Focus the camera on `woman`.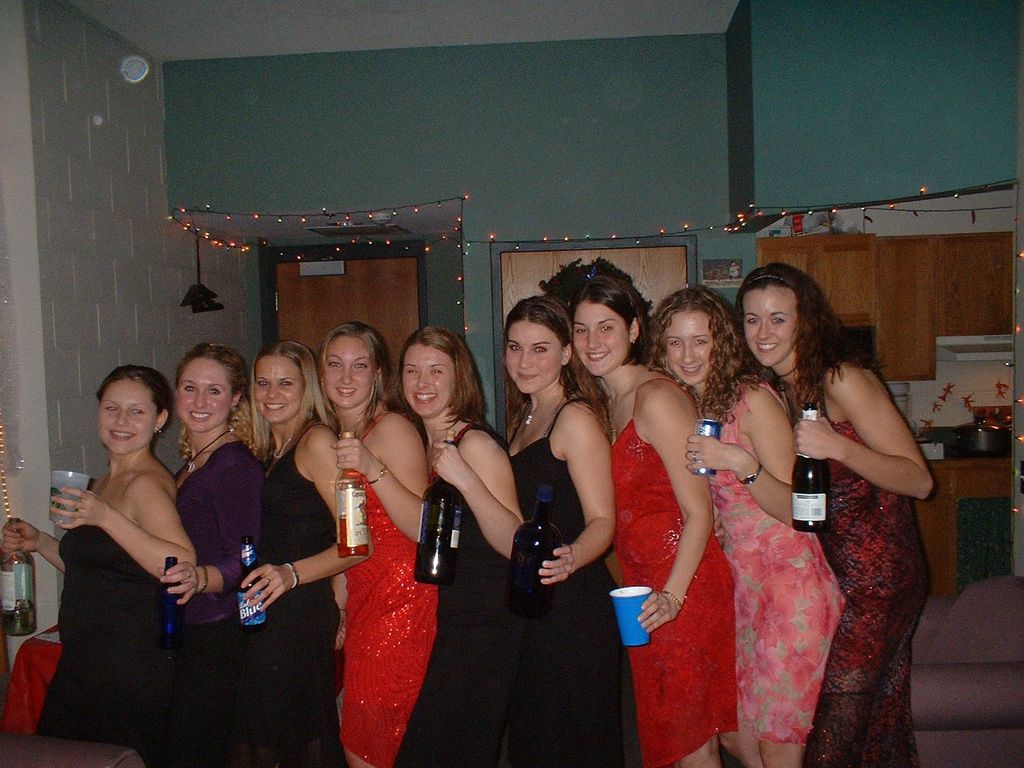
Focus region: {"x1": 40, "y1": 342, "x2": 228, "y2": 762}.
